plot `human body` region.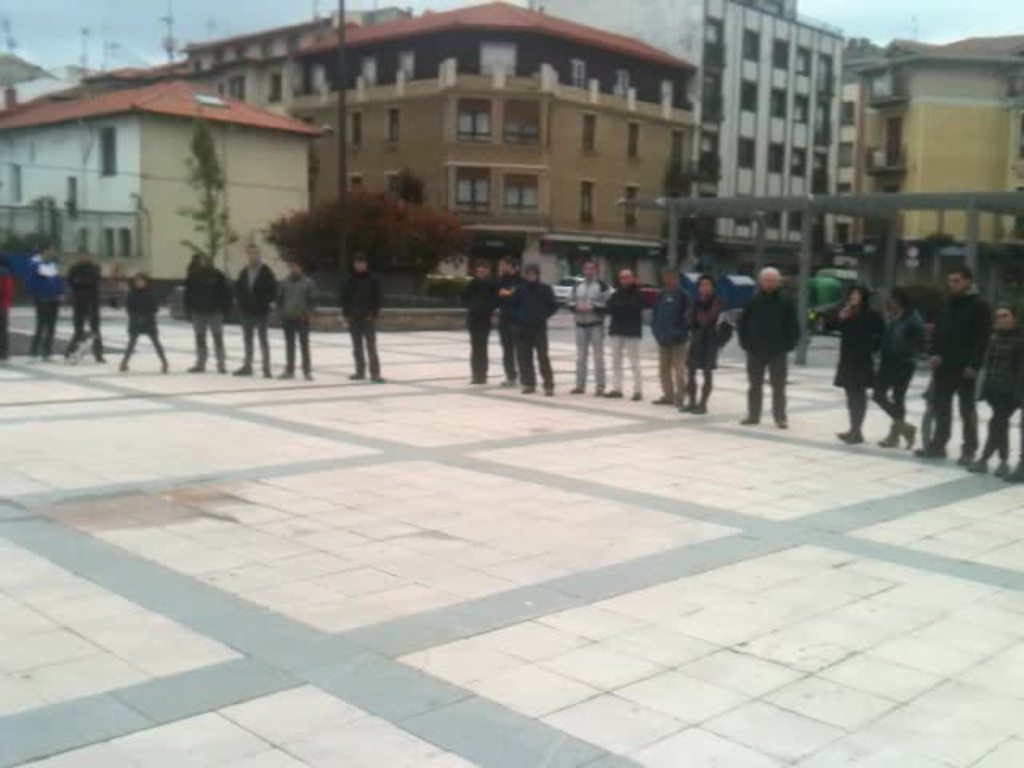
Plotted at box=[493, 254, 523, 379].
